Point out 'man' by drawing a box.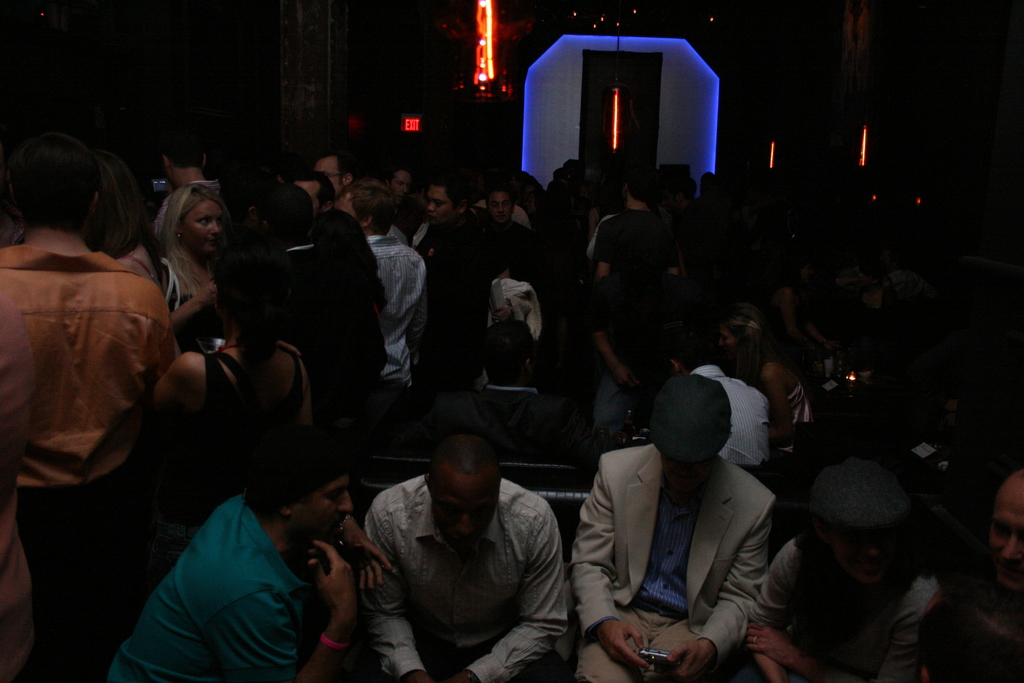
box(345, 190, 425, 390).
